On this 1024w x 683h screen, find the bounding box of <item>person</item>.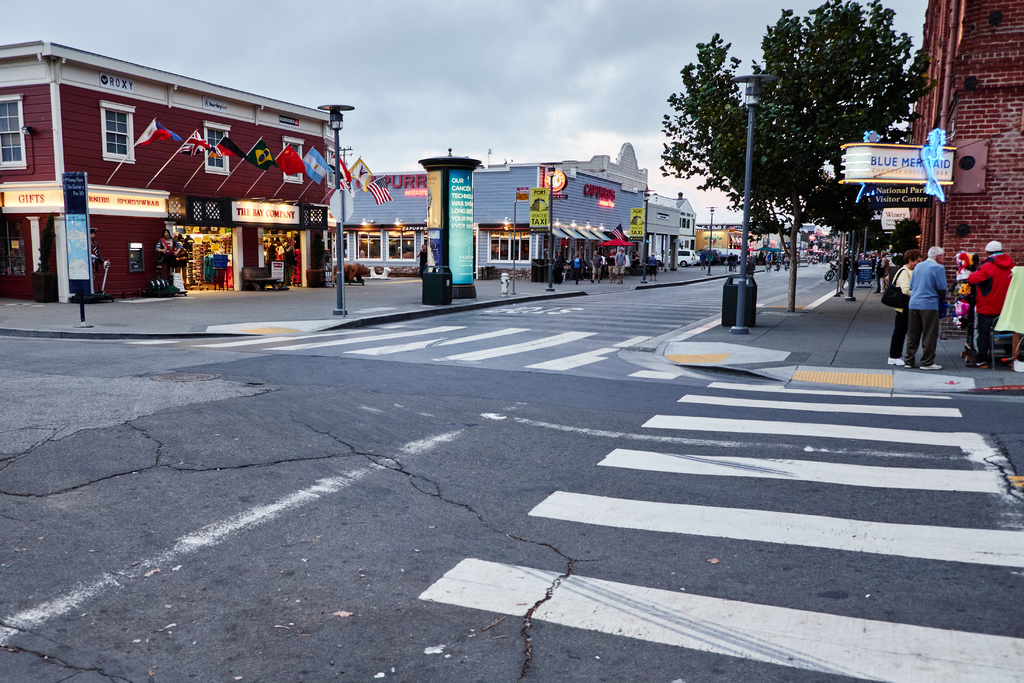
Bounding box: x1=415, y1=243, x2=427, y2=277.
